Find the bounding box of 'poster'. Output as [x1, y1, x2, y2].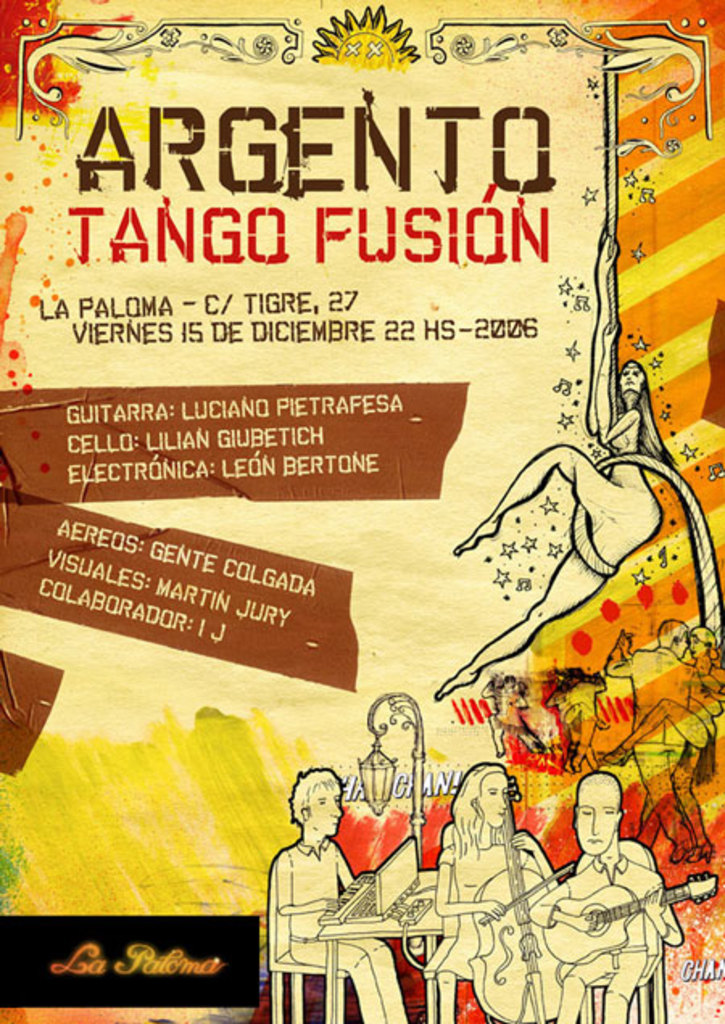
[0, 0, 723, 1022].
